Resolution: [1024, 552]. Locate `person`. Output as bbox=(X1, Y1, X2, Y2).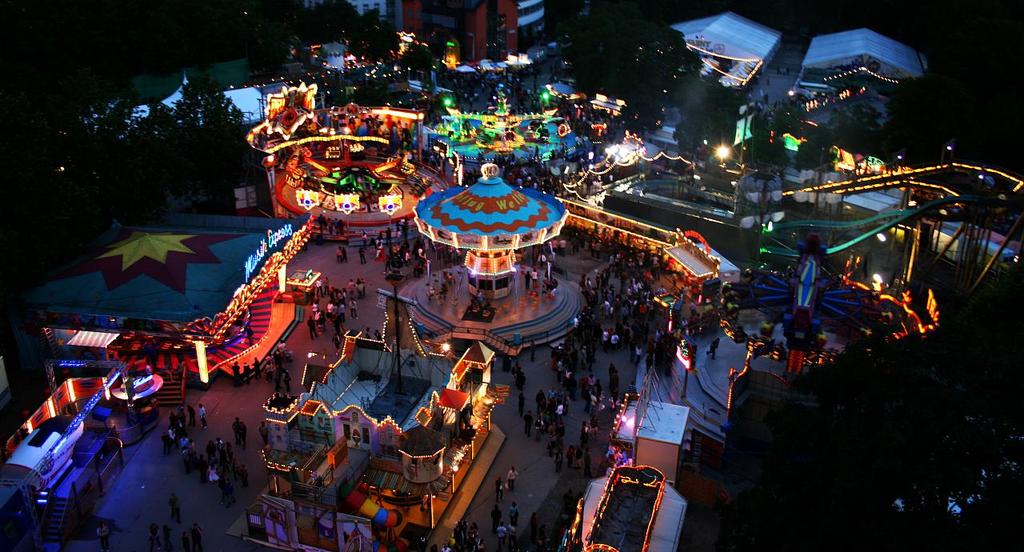
bbox=(330, 223, 427, 276).
